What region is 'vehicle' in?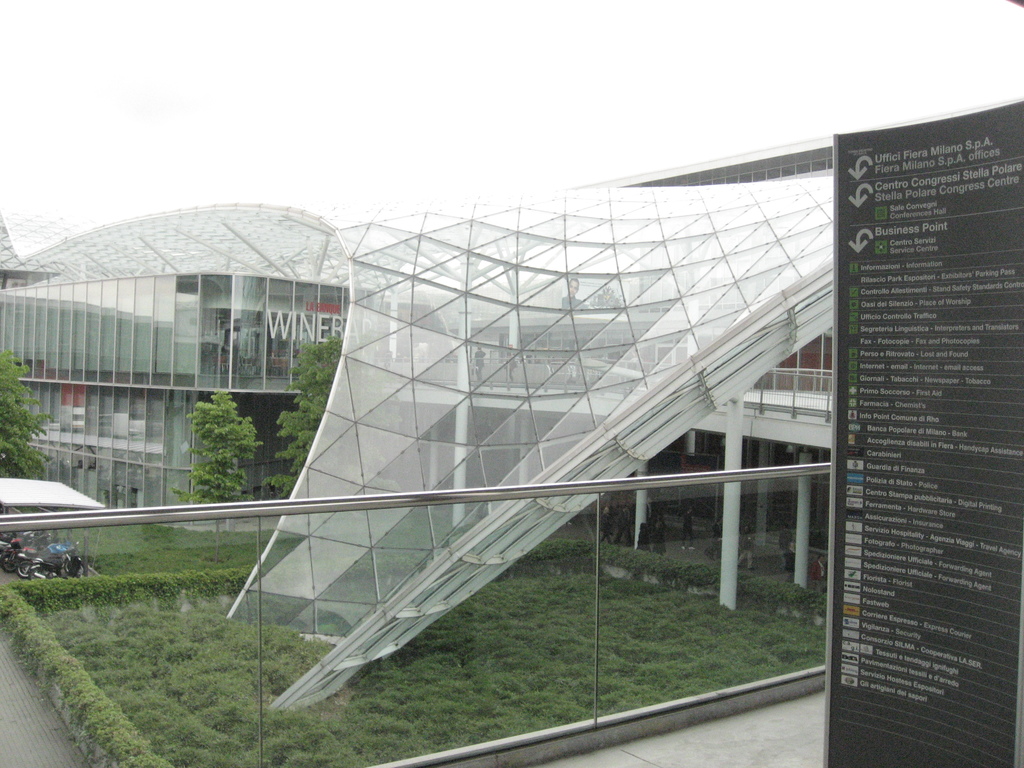
bbox(0, 532, 47, 550).
